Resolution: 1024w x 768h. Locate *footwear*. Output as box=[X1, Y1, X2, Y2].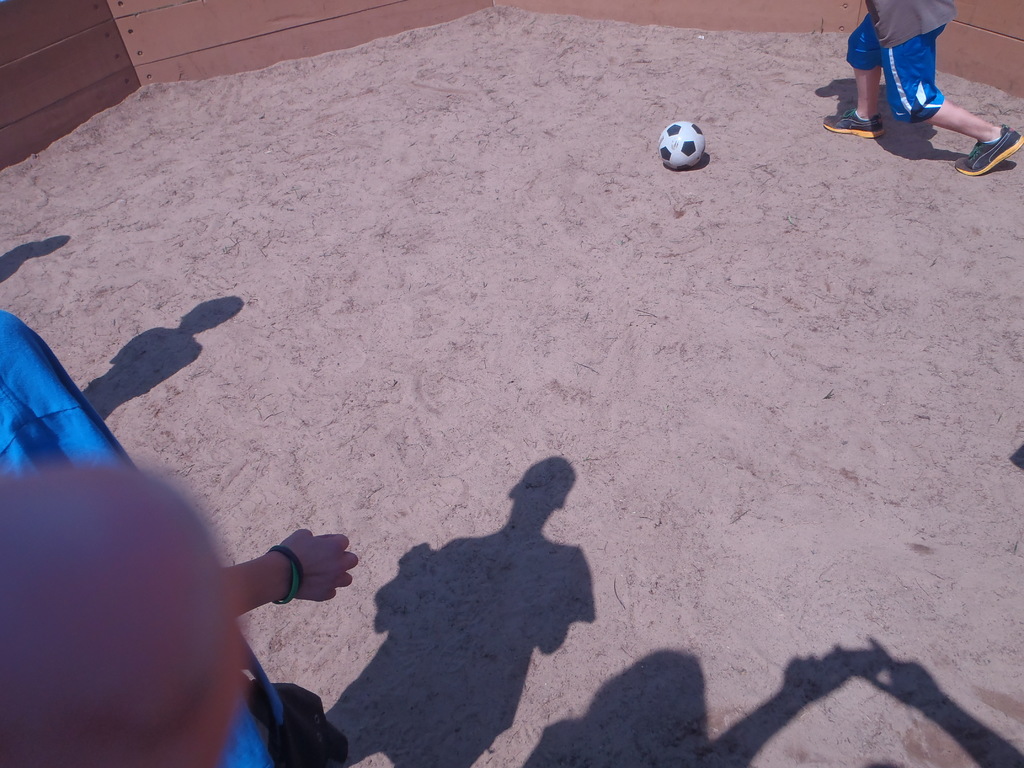
box=[813, 111, 882, 140].
